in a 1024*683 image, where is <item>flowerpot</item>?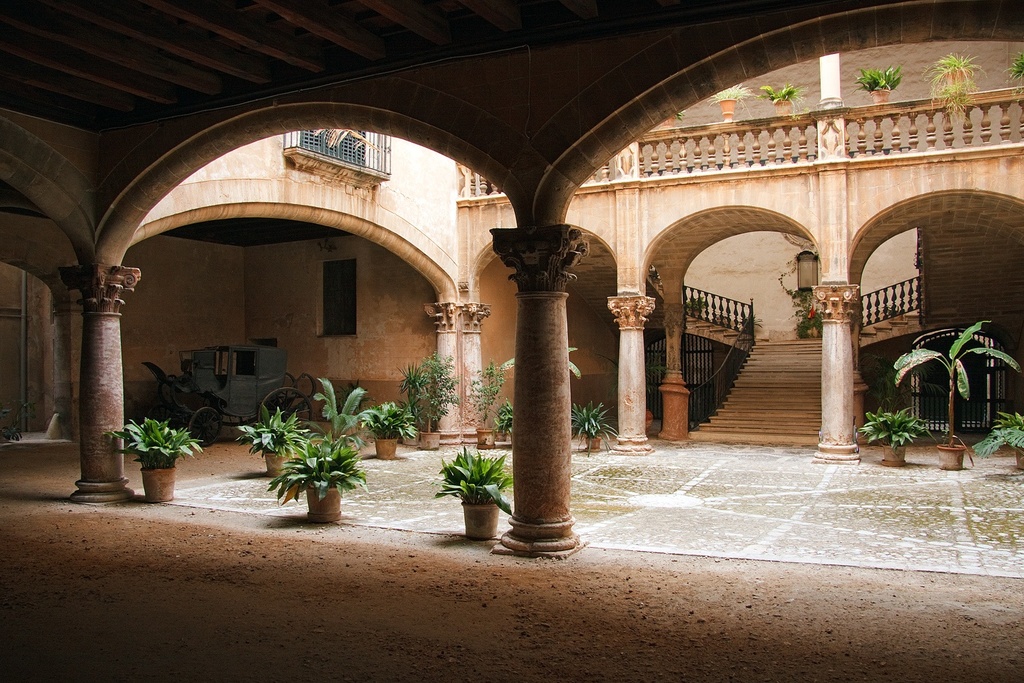
crop(720, 100, 735, 121).
